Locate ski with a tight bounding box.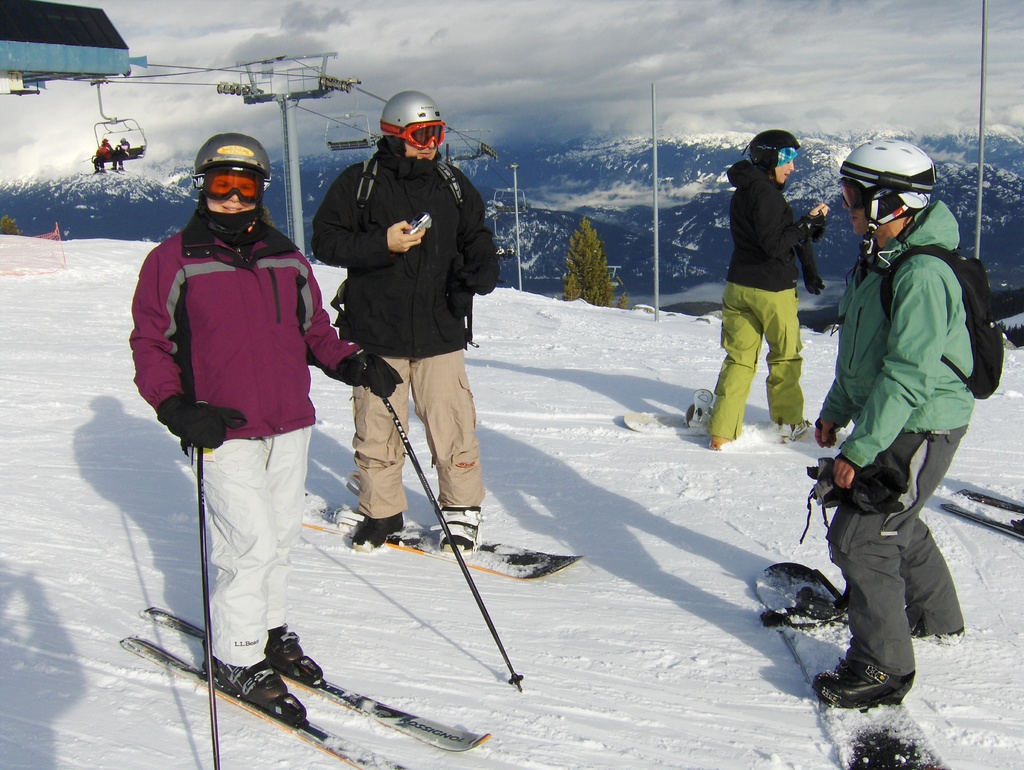
x1=623, y1=412, x2=714, y2=437.
